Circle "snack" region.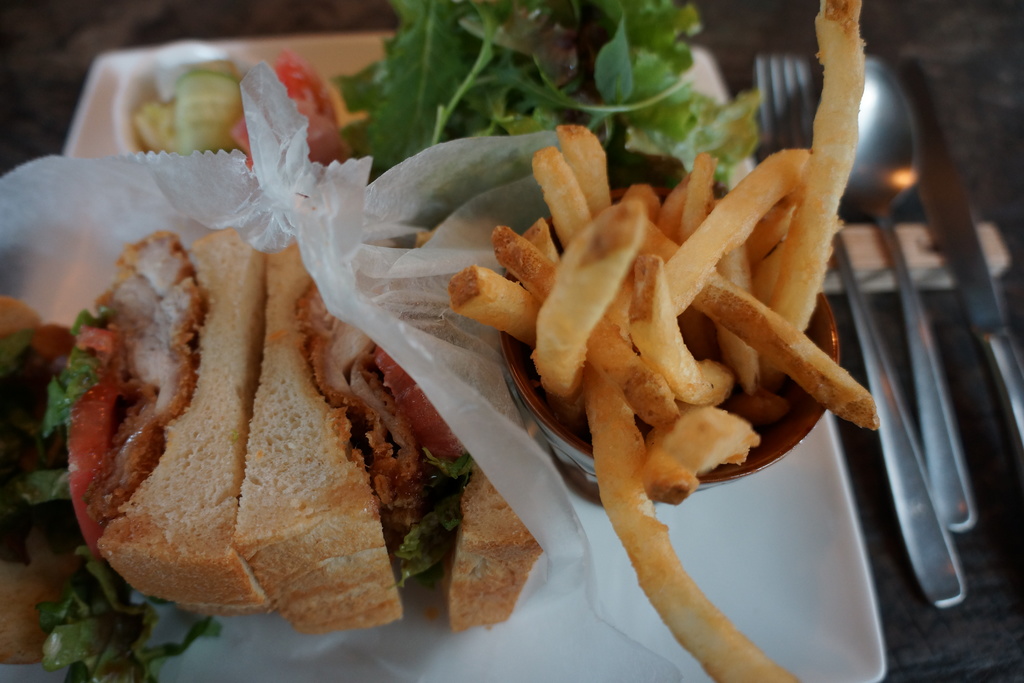
Region: bbox=(0, 222, 545, 682).
